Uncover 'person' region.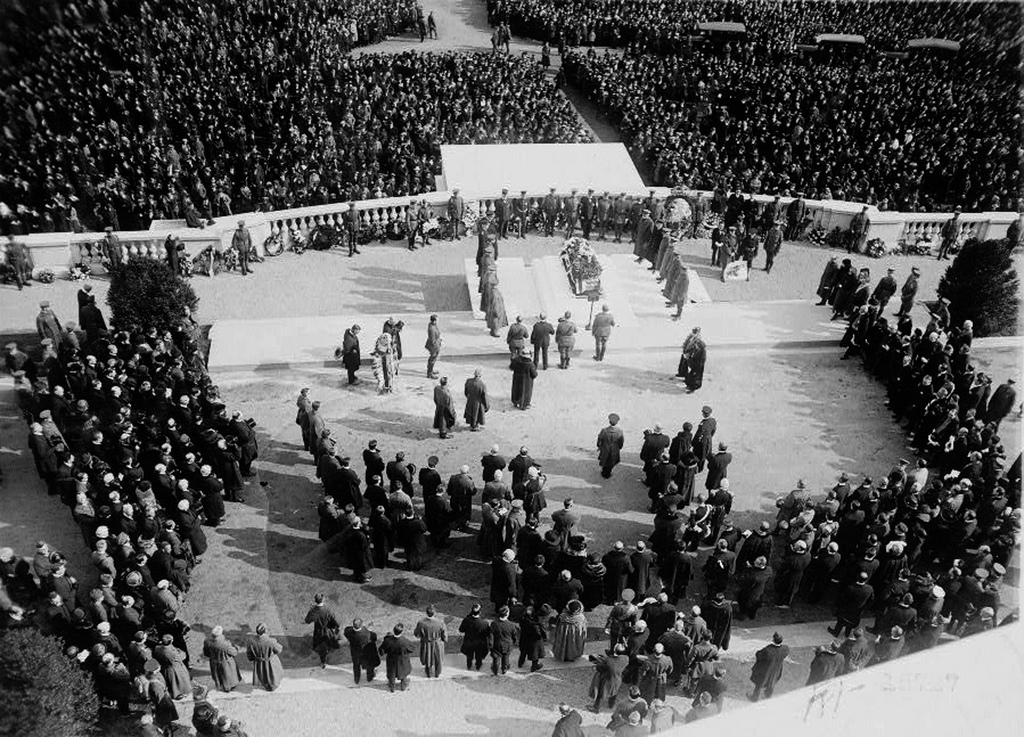
Uncovered: {"x1": 937, "y1": 209, "x2": 959, "y2": 262}.
